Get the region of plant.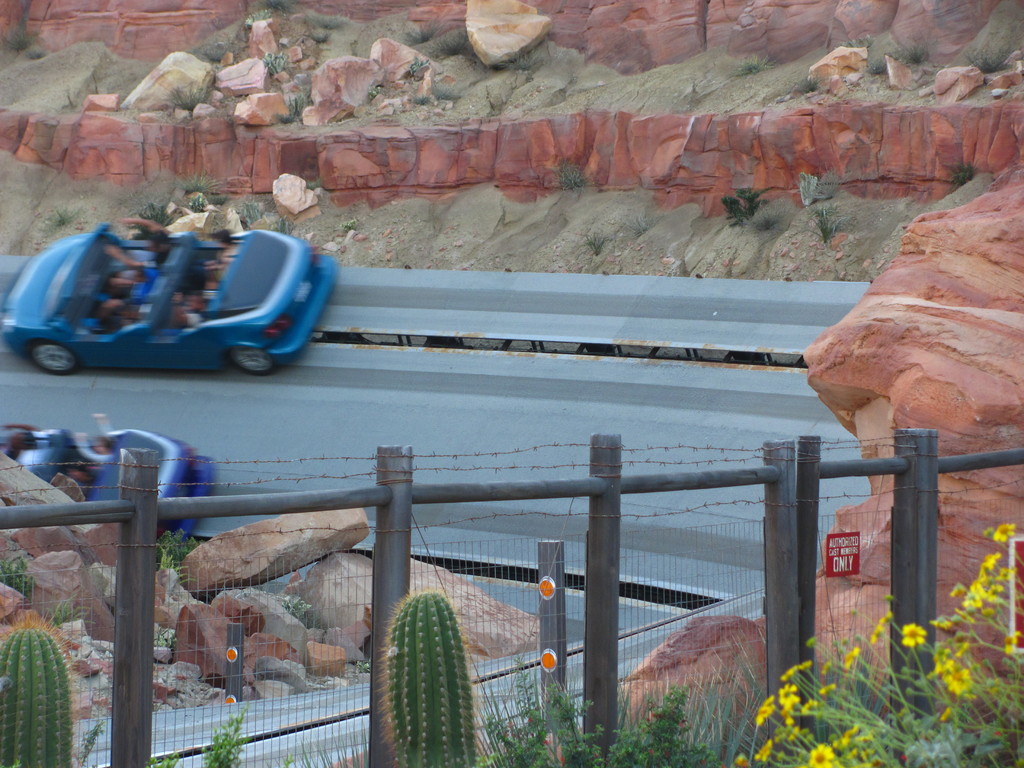
bbox(360, 568, 486, 749).
